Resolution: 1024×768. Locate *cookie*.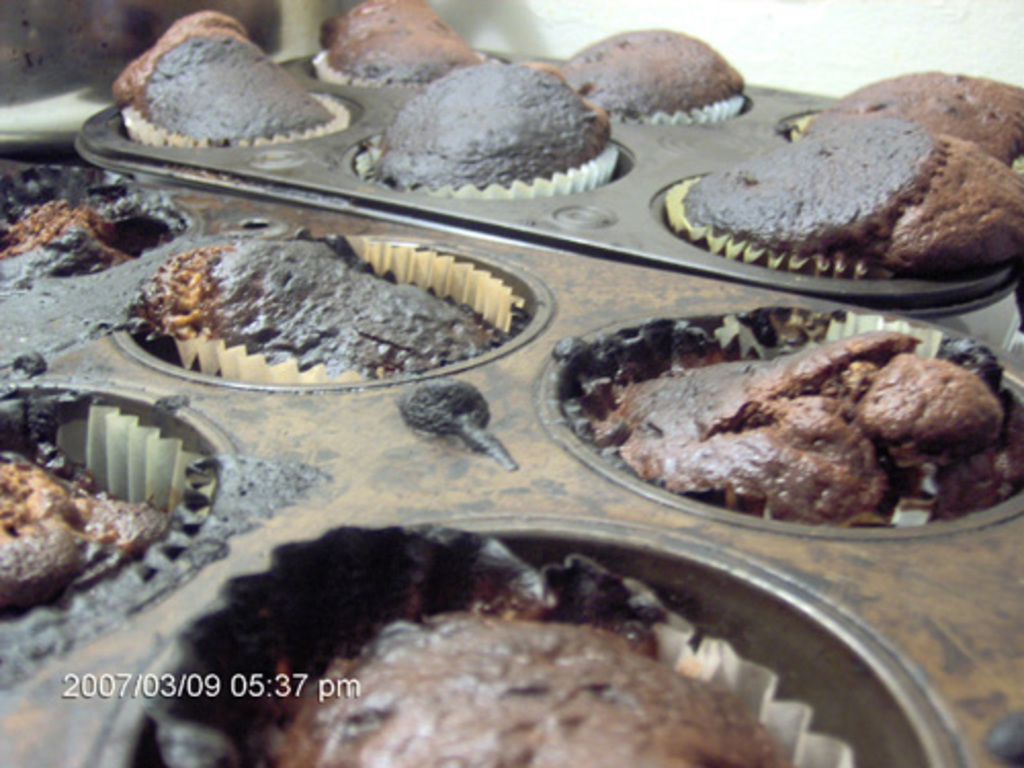
region(375, 61, 608, 186).
